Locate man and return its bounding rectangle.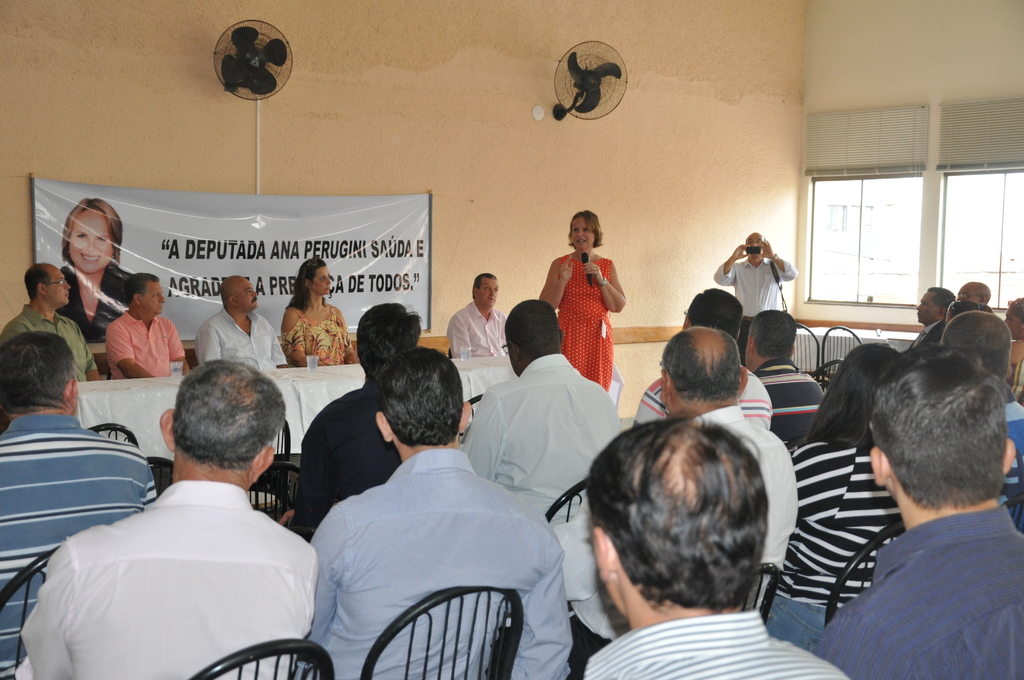
[x1=957, y1=281, x2=994, y2=304].
